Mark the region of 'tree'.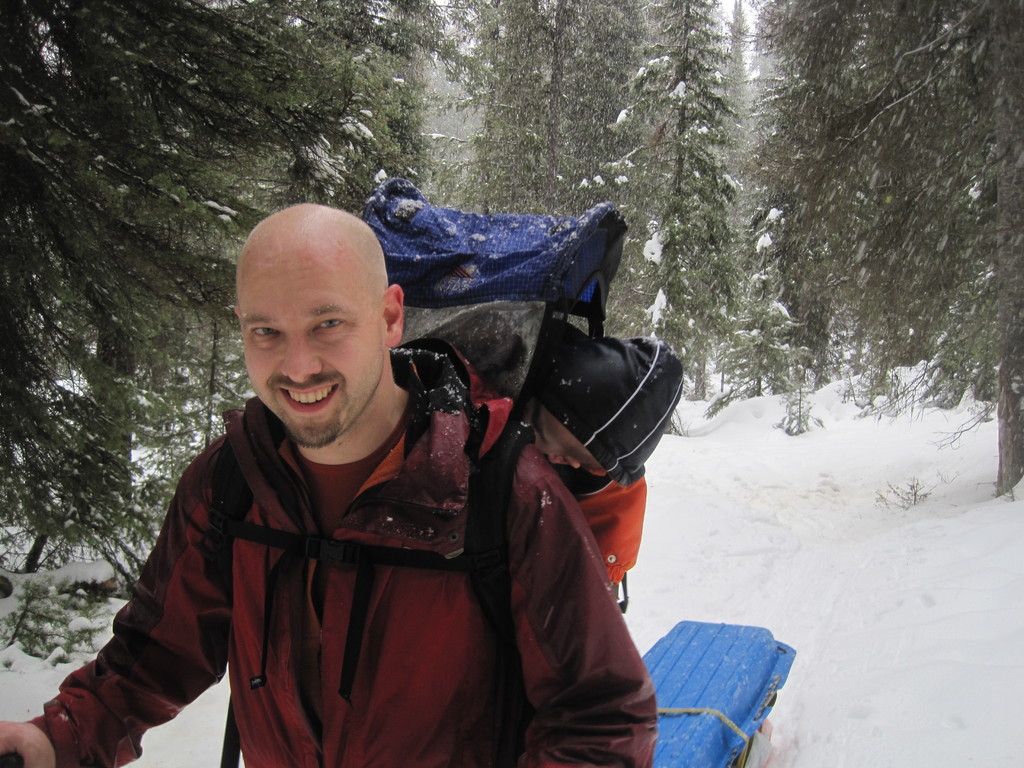
Region: {"x1": 0, "y1": 0, "x2": 372, "y2": 583}.
